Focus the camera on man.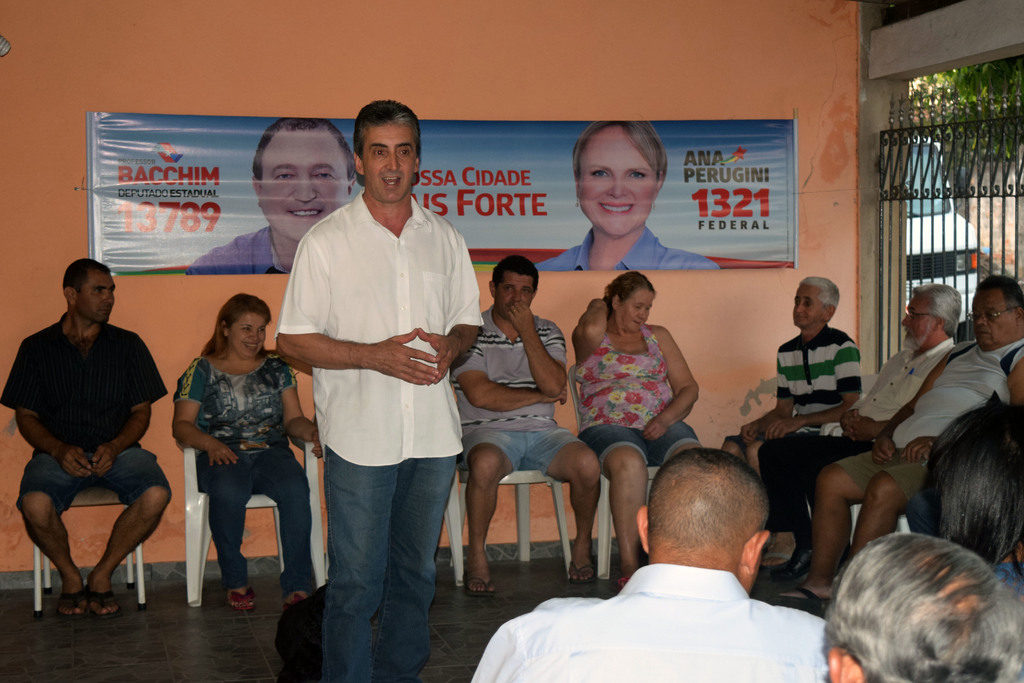
Focus region: <region>448, 255, 601, 598</region>.
